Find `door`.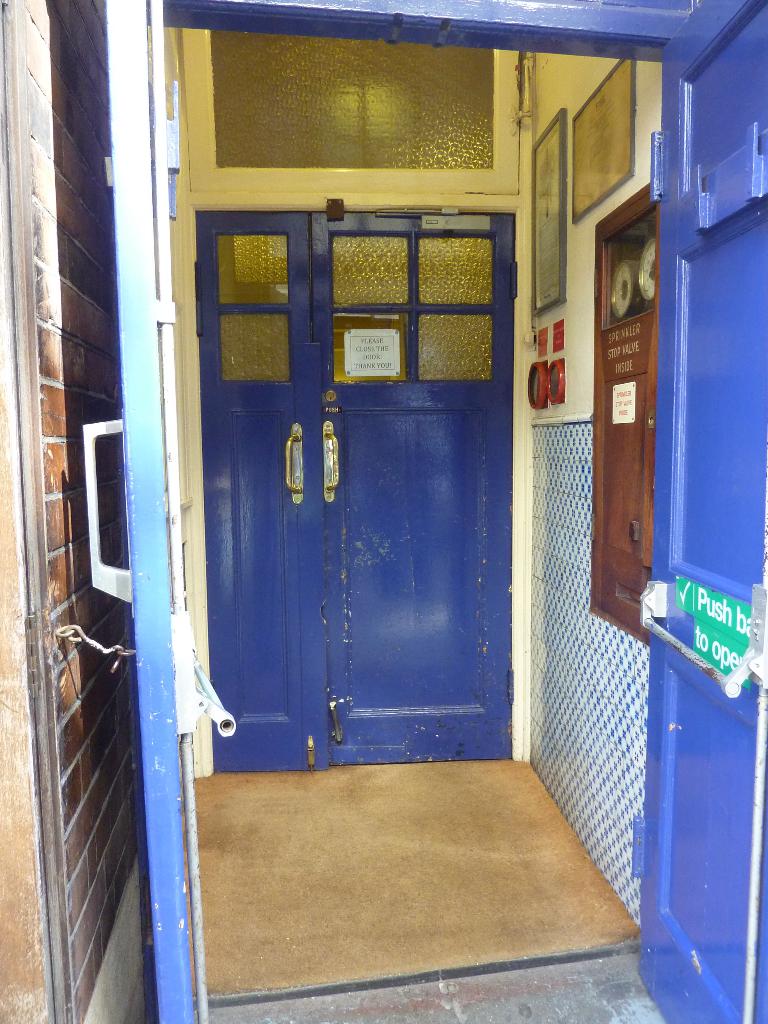
l=51, t=0, r=767, b=1023.
